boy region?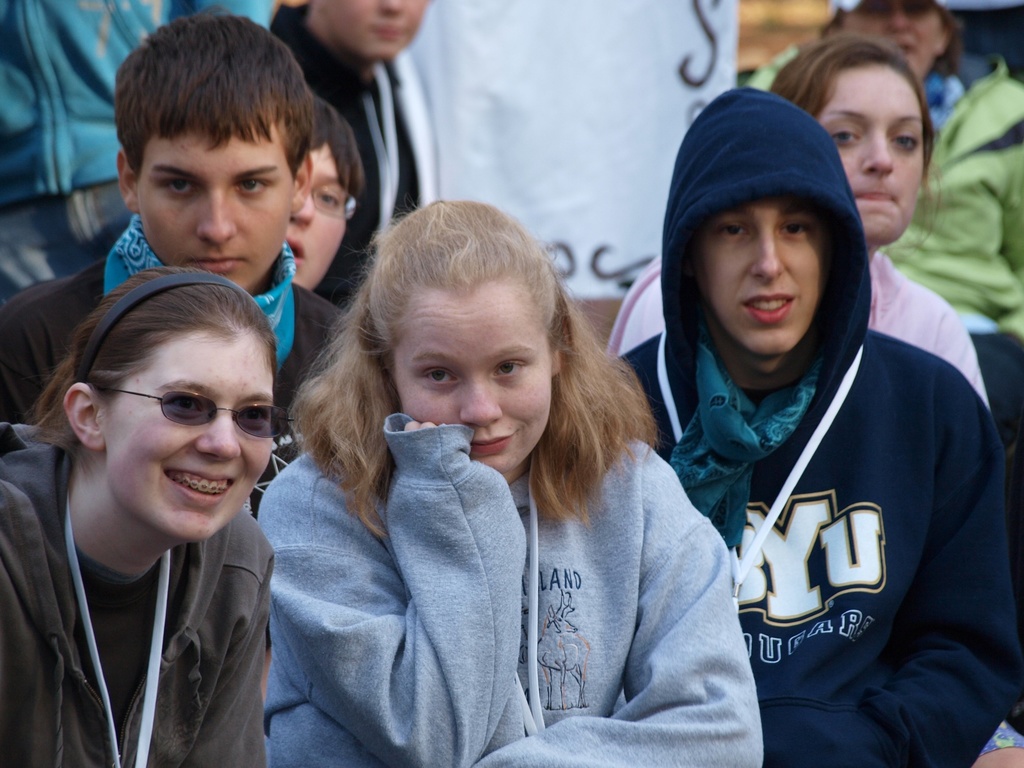
select_region(0, 8, 348, 520)
